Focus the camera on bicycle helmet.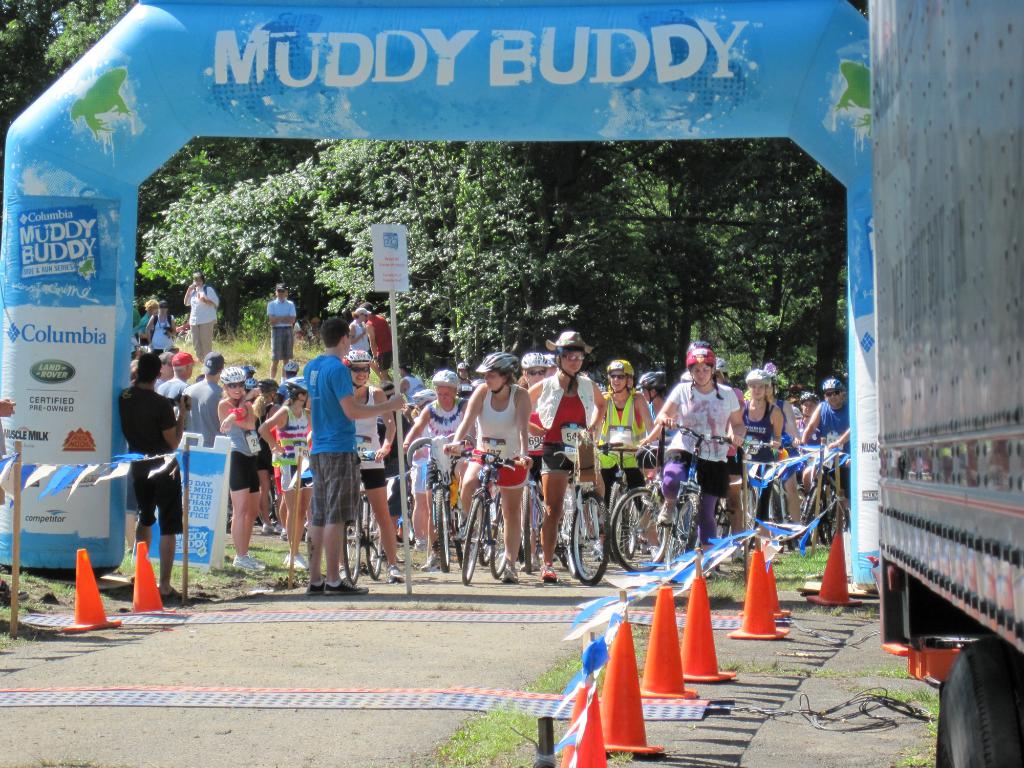
Focus region: {"x1": 689, "y1": 346, "x2": 714, "y2": 372}.
